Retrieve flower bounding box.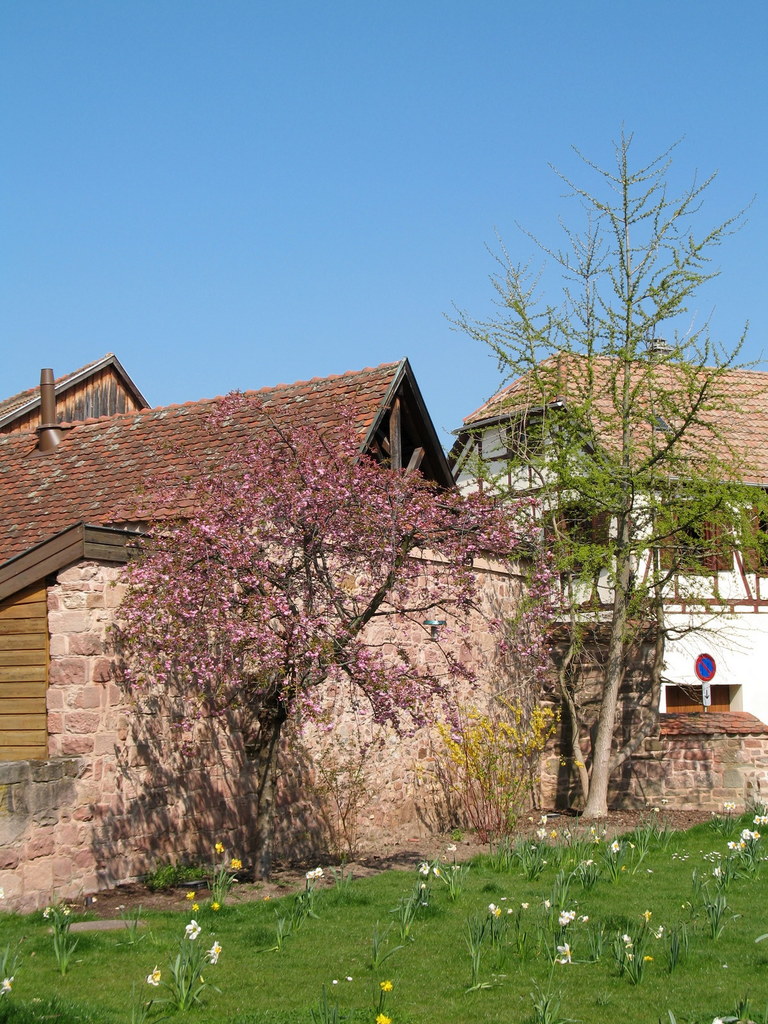
Bounding box: (2, 979, 11, 991).
